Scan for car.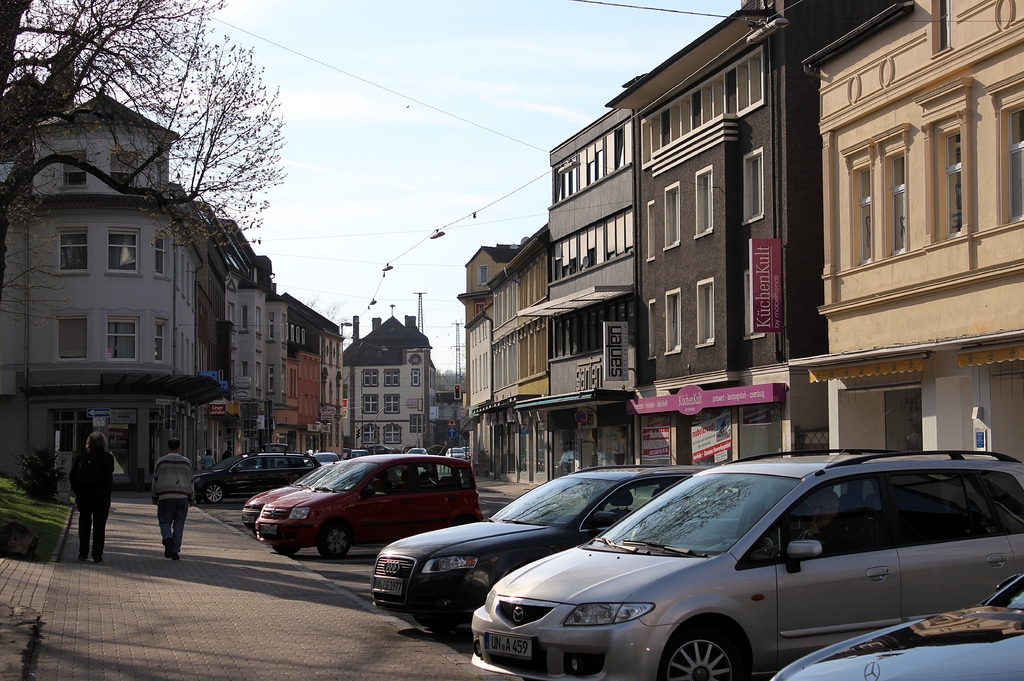
Scan result: 468, 410, 1023, 680.
